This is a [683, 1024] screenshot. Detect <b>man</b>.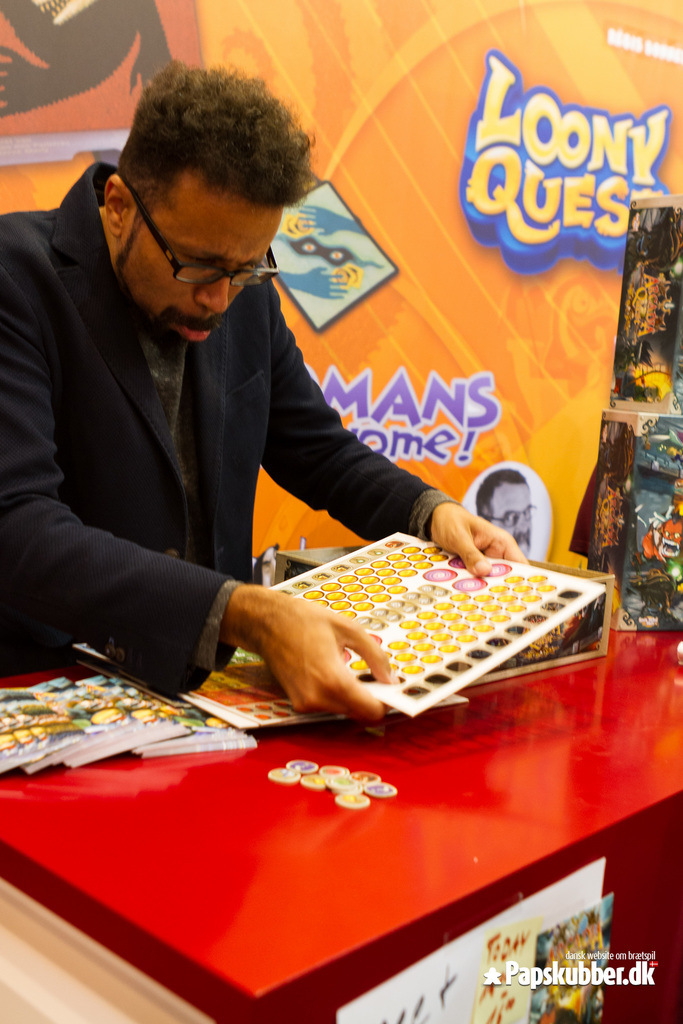
Rect(12, 84, 479, 733).
